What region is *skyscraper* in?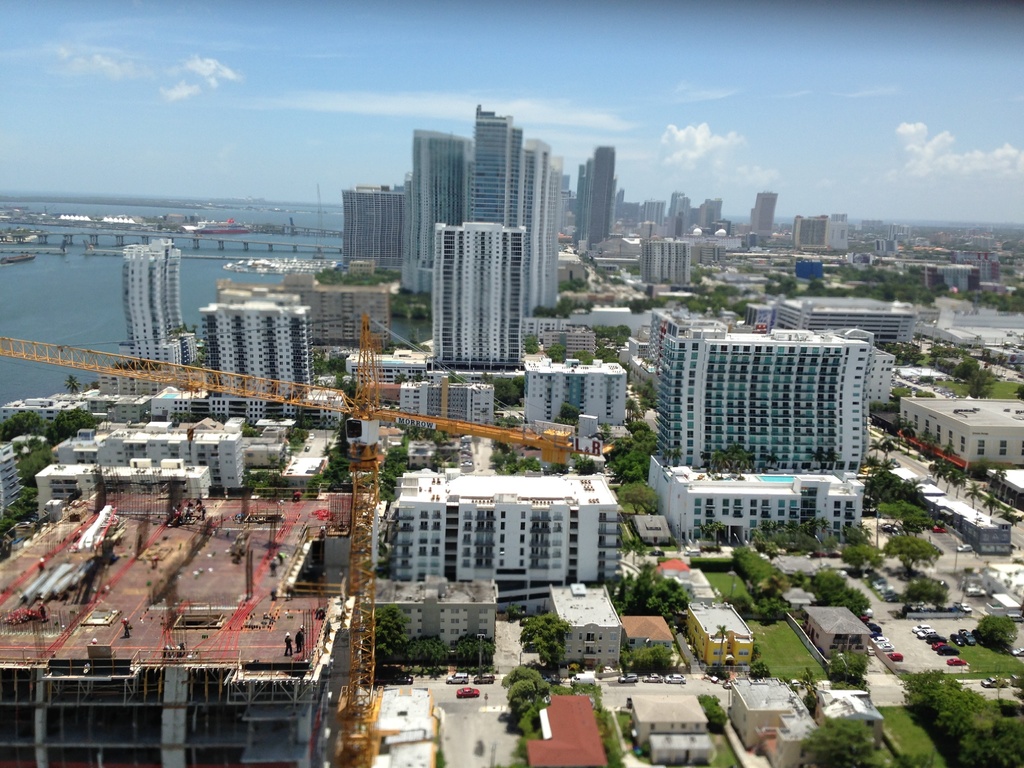
left=218, top=286, right=305, bottom=300.
